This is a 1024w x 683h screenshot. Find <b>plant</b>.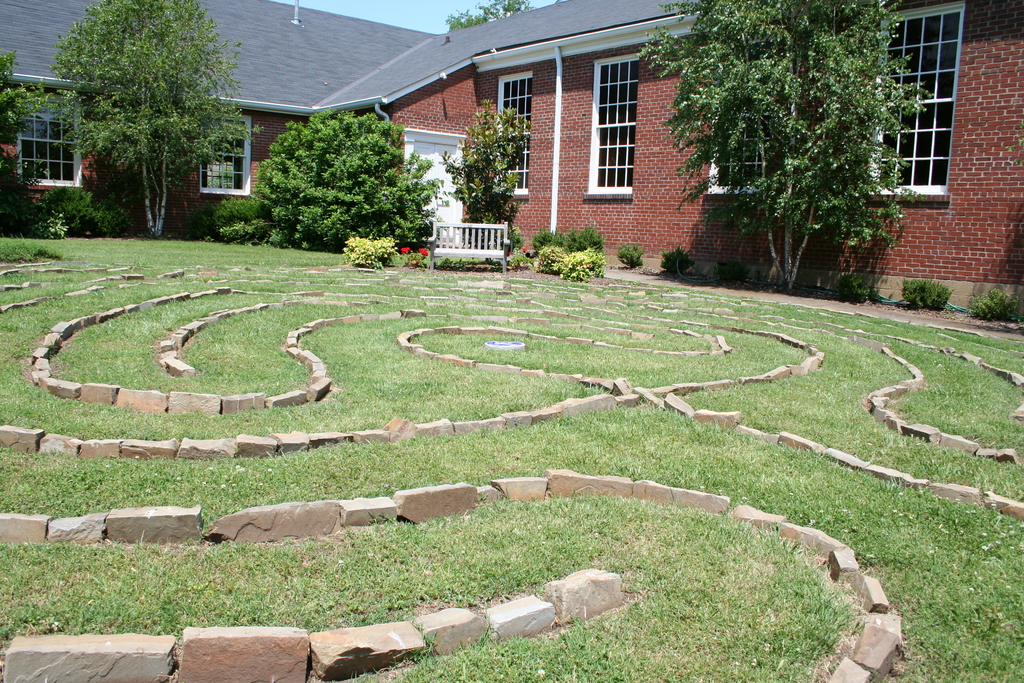
Bounding box: bbox(955, 292, 1023, 320).
